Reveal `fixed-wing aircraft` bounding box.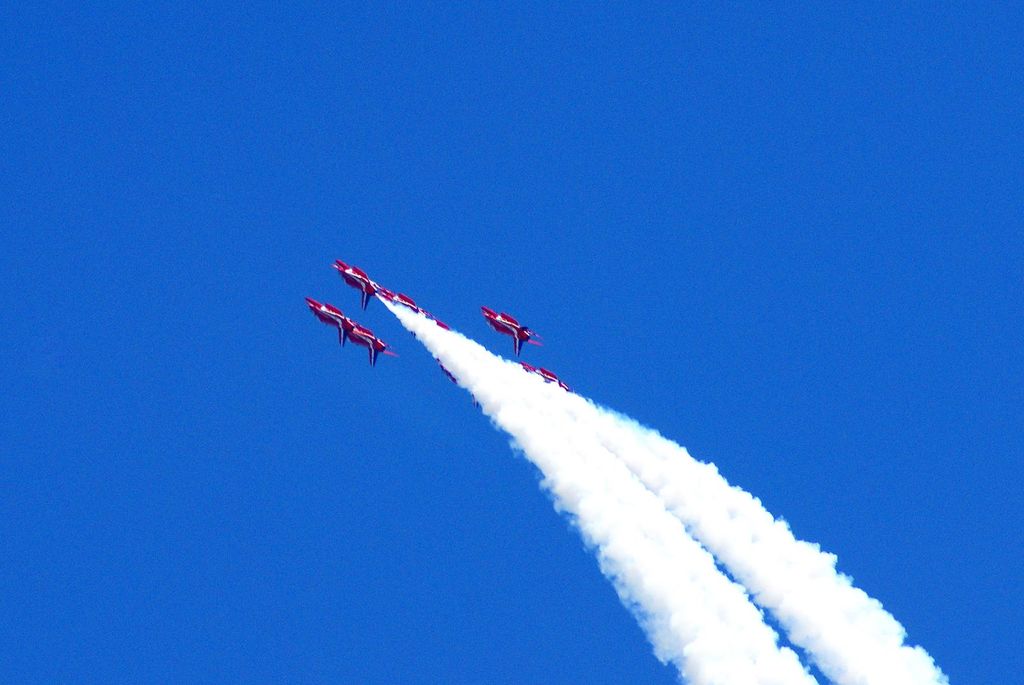
Revealed: detection(305, 299, 397, 367).
